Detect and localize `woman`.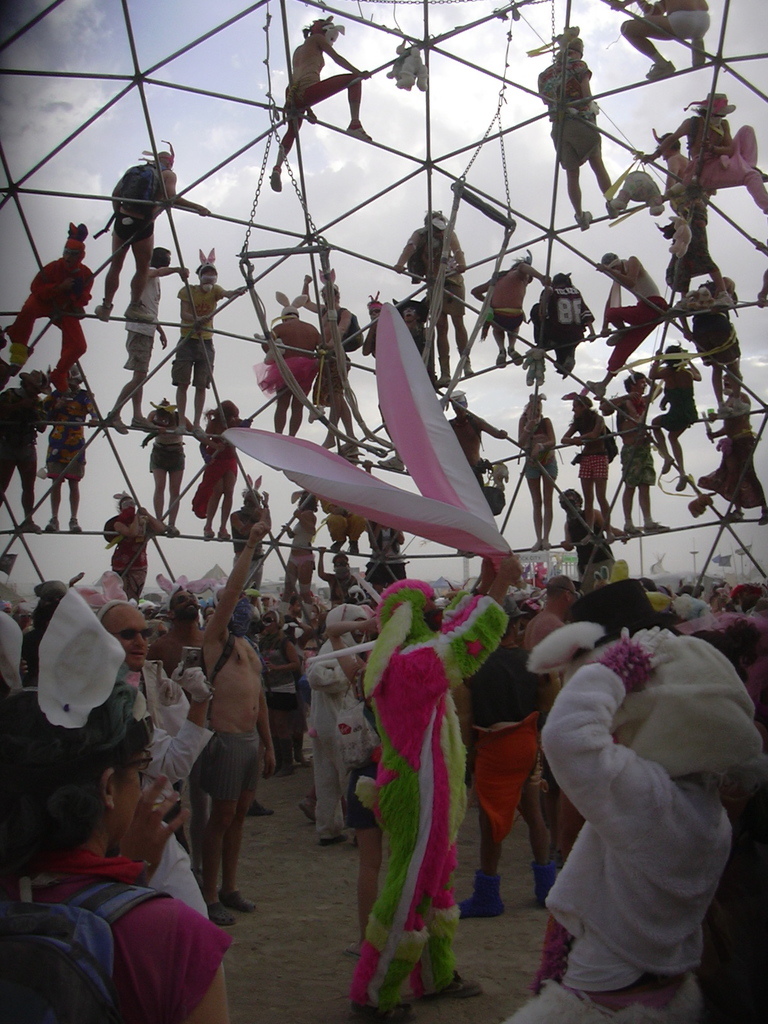
Localized at select_region(644, 87, 767, 213).
